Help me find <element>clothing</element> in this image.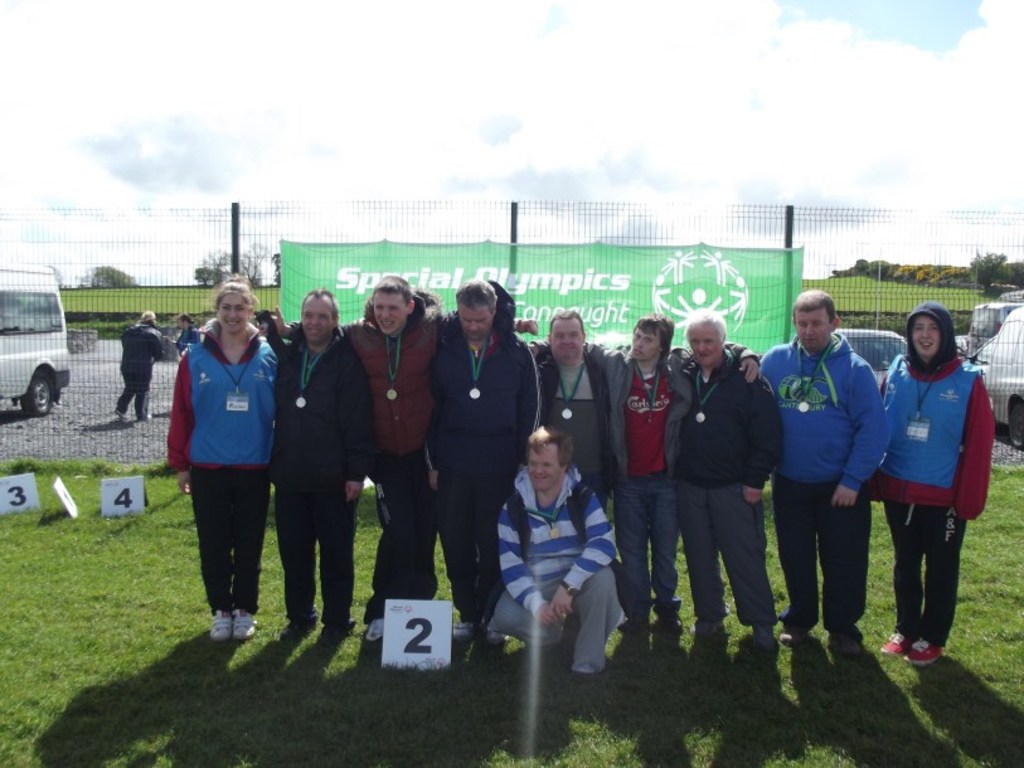
Found it: [487,460,635,665].
